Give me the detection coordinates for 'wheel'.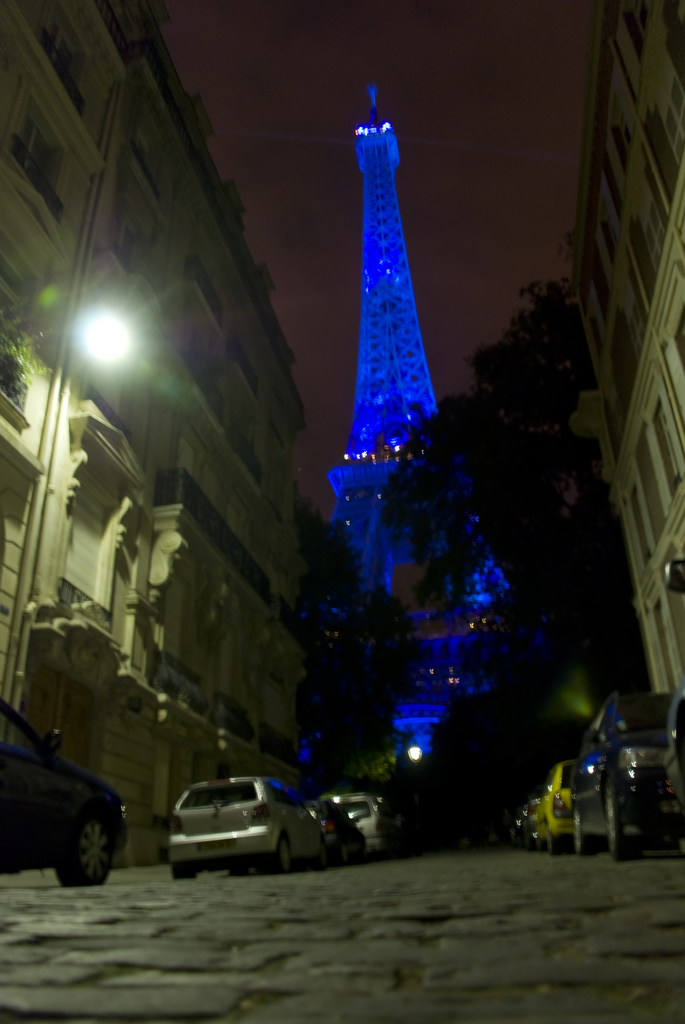
crop(611, 824, 632, 861).
